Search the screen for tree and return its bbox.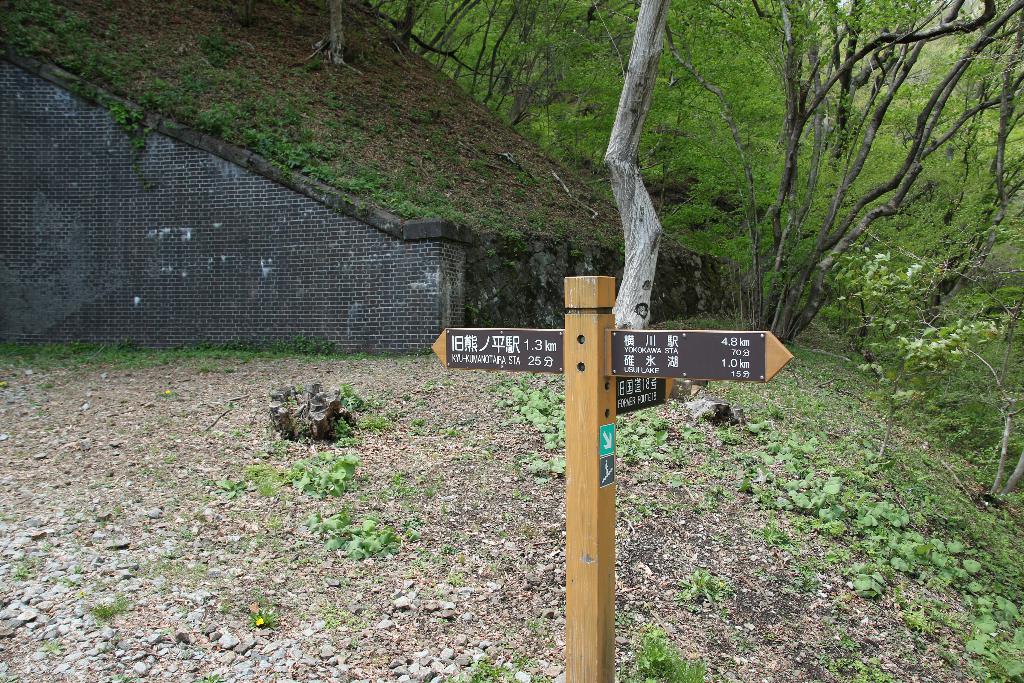
Found: <bbox>609, 0, 666, 320</bbox>.
